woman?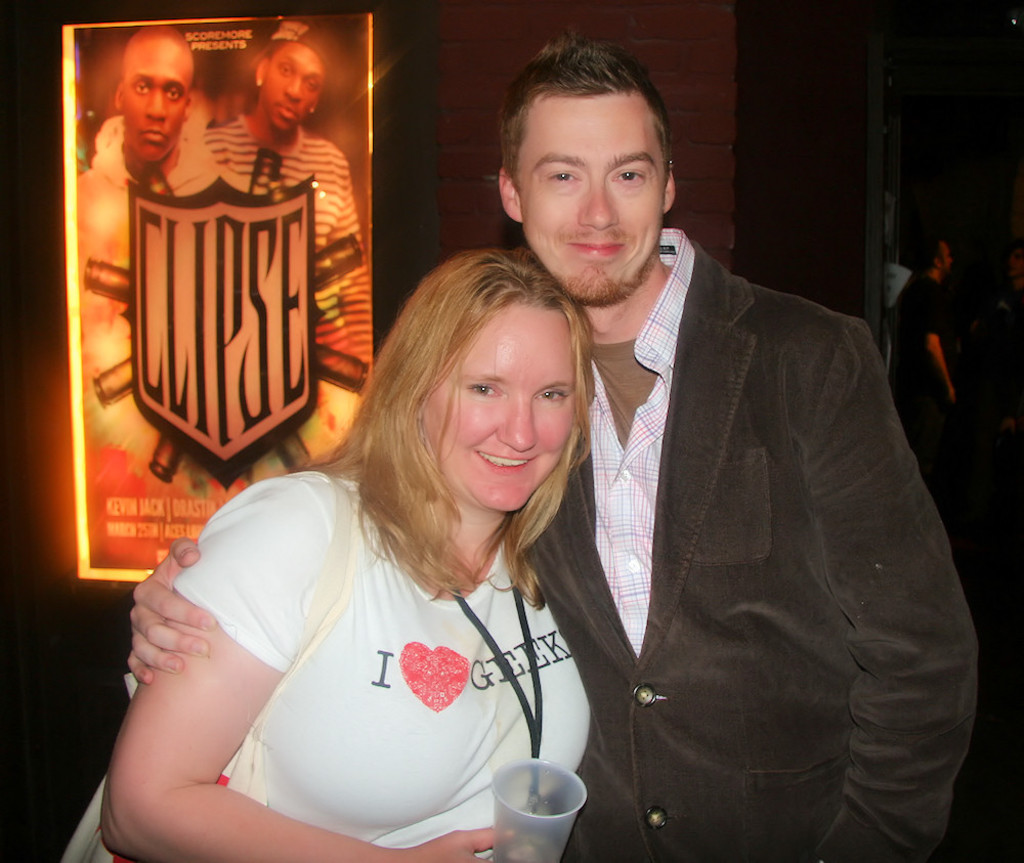
[x1=137, y1=210, x2=616, y2=862]
